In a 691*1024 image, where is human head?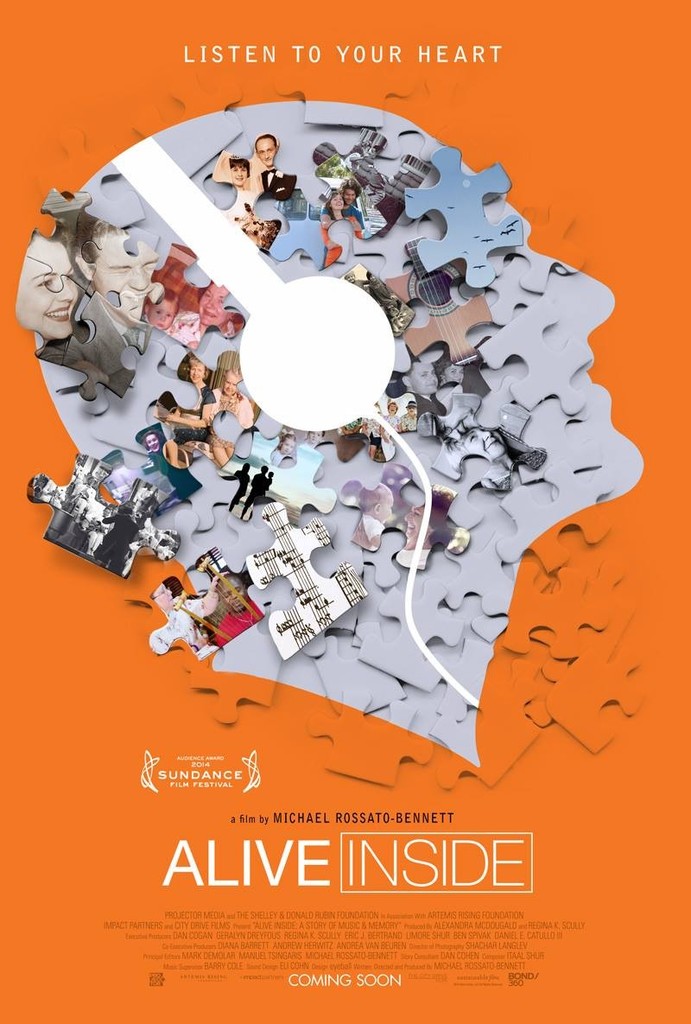
[x1=212, y1=570, x2=257, y2=616].
